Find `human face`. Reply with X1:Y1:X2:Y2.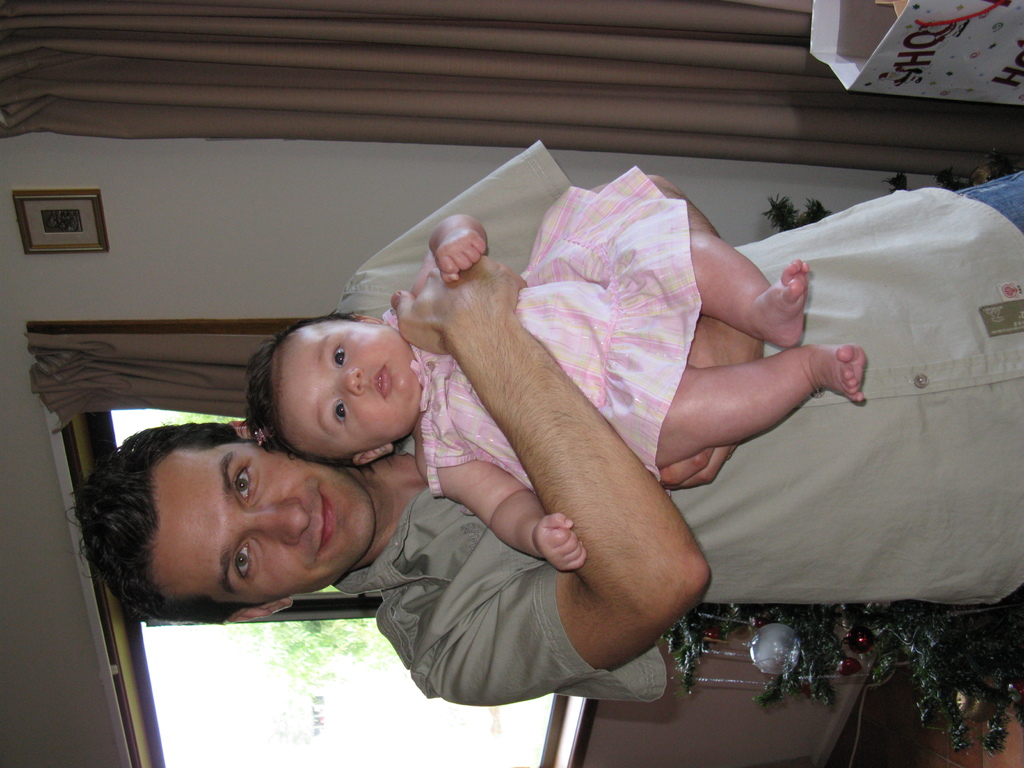
271:316:416:452.
